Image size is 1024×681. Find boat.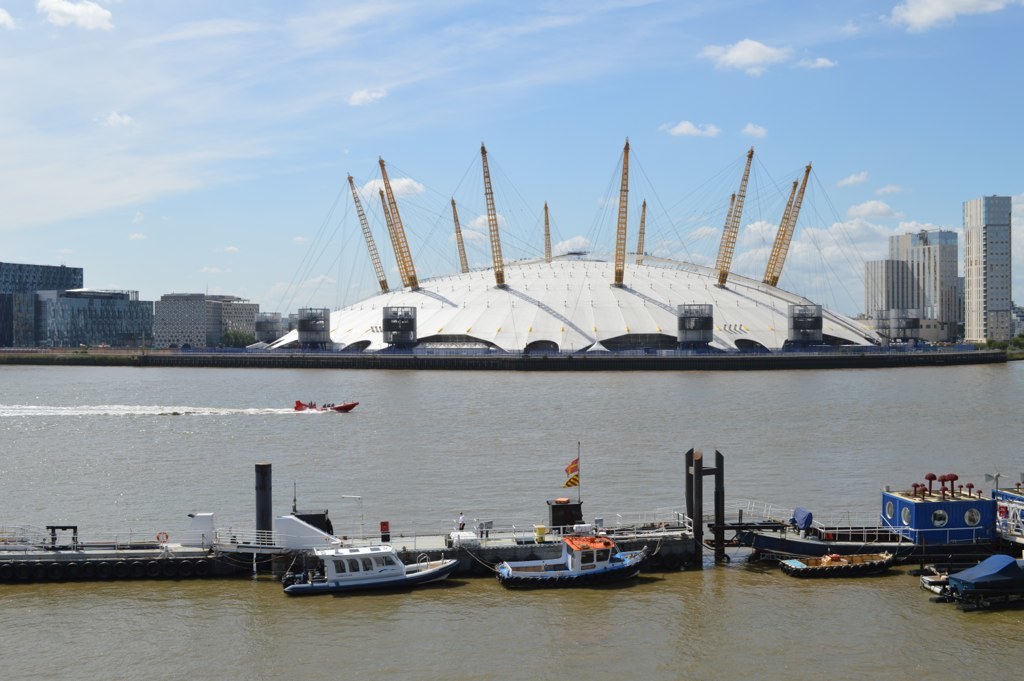
501/536/648/591.
